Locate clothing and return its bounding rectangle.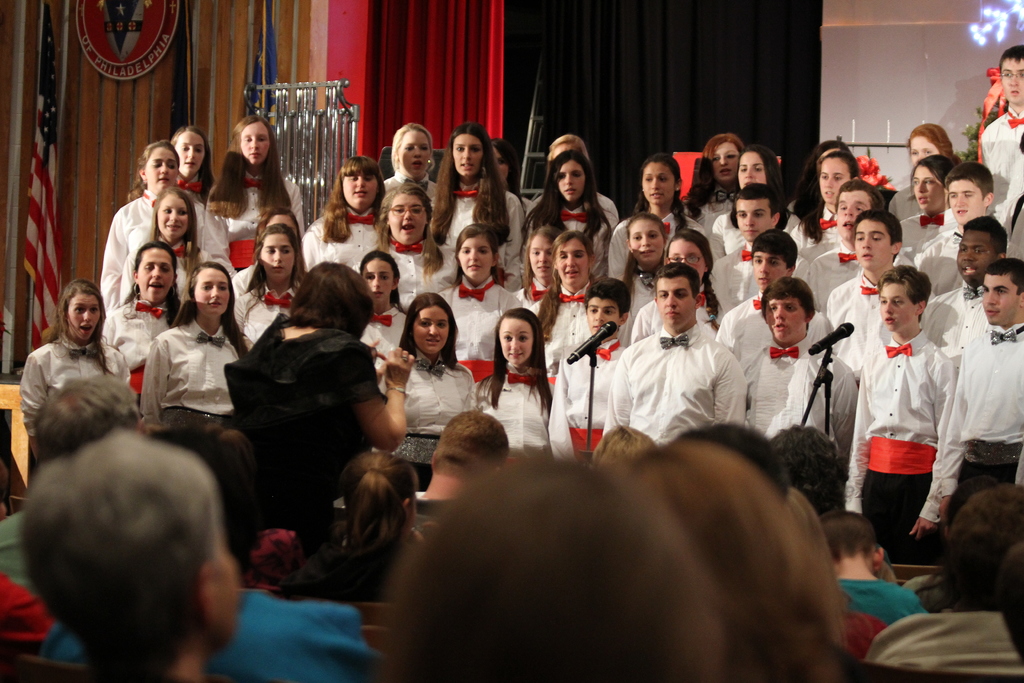
BBox(222, 320, 380, 538).
